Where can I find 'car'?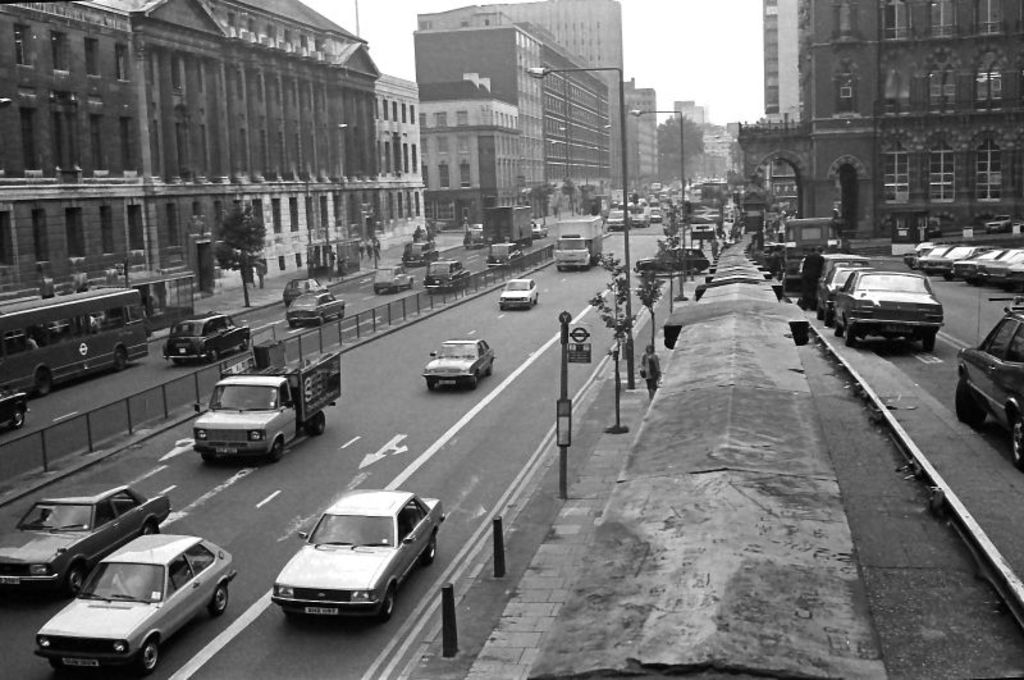
You can find it at l=288, t=292, r=346, b=327.
